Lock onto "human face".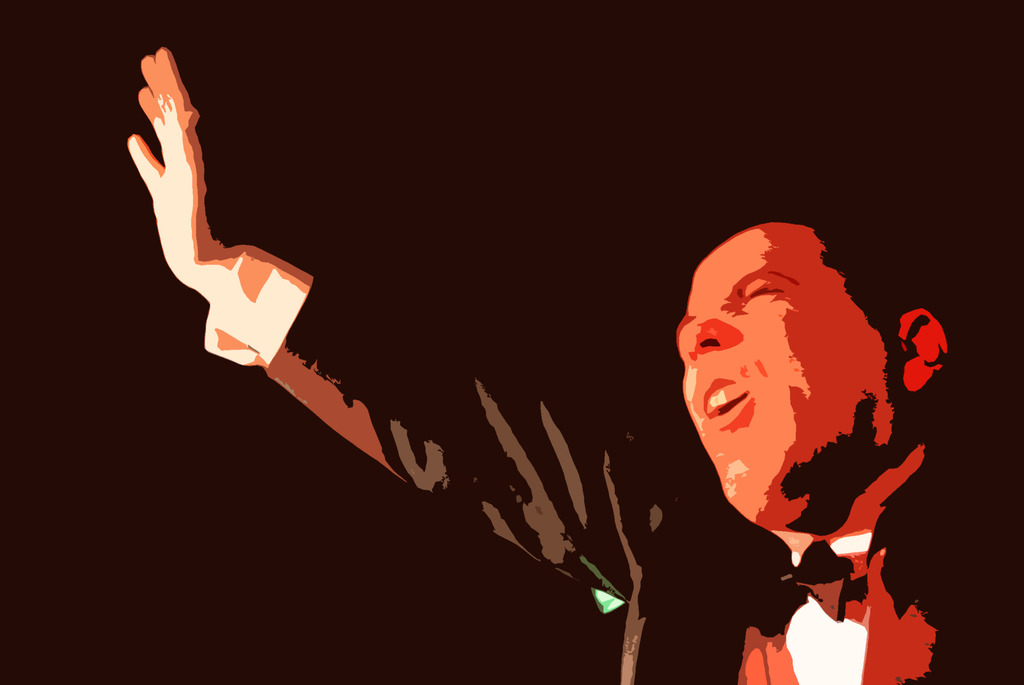
Locked: (left=671, top=224, right=902, bottom=511).
